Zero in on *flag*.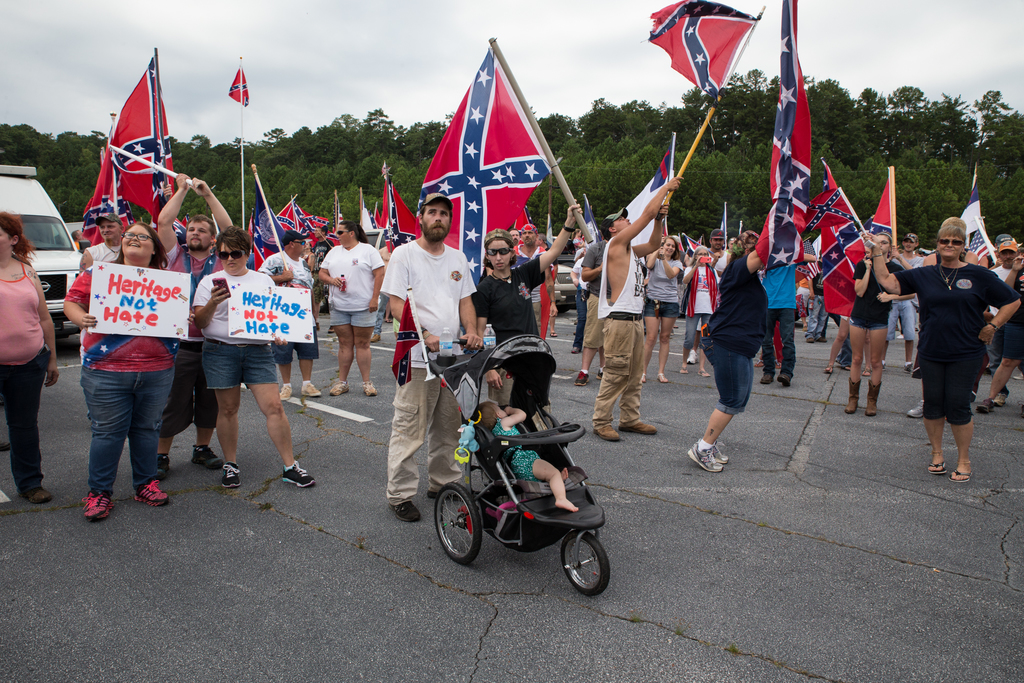
Zeroed in: <region>648, 0, 759, 99</region>.
